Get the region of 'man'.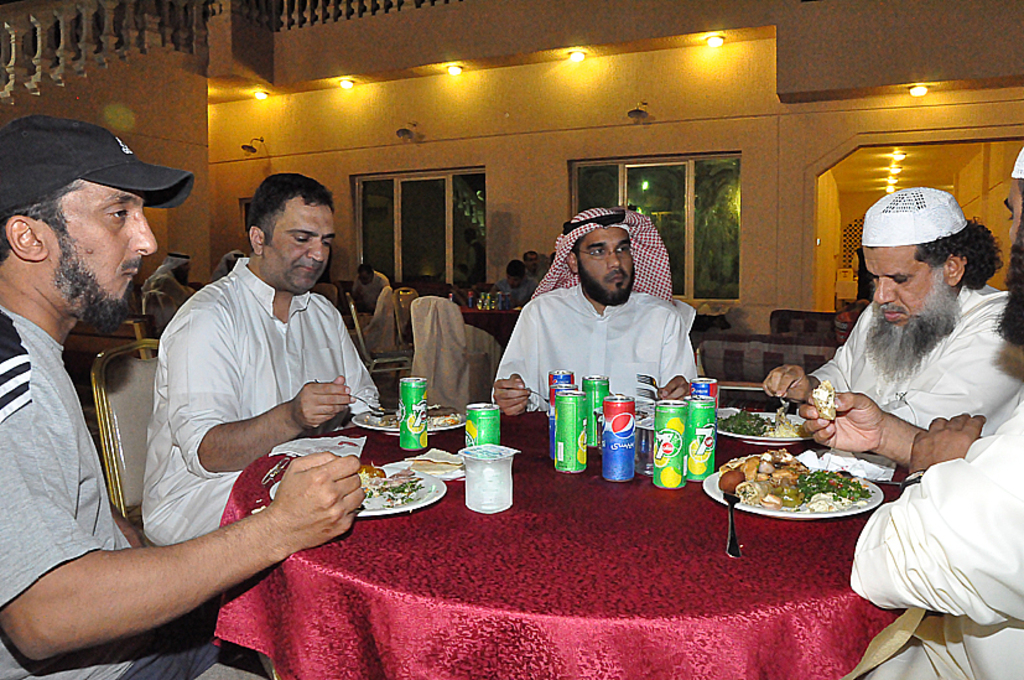
<bbox>797, 152, 1023, 679</bbox>.
